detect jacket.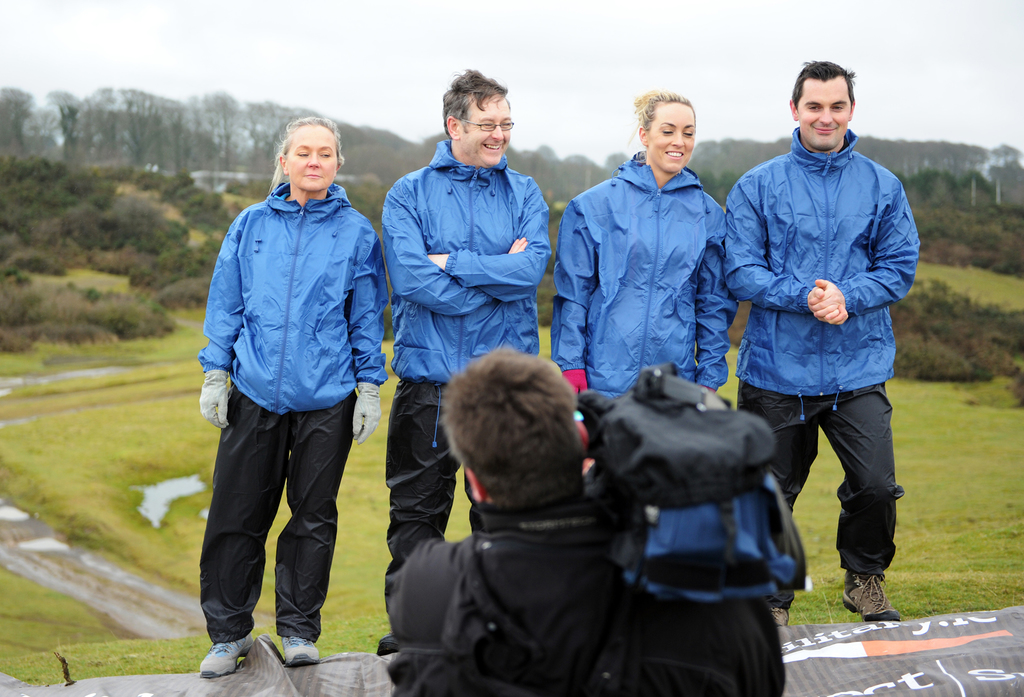
Detected at <box>200,120,383,419</box>.
